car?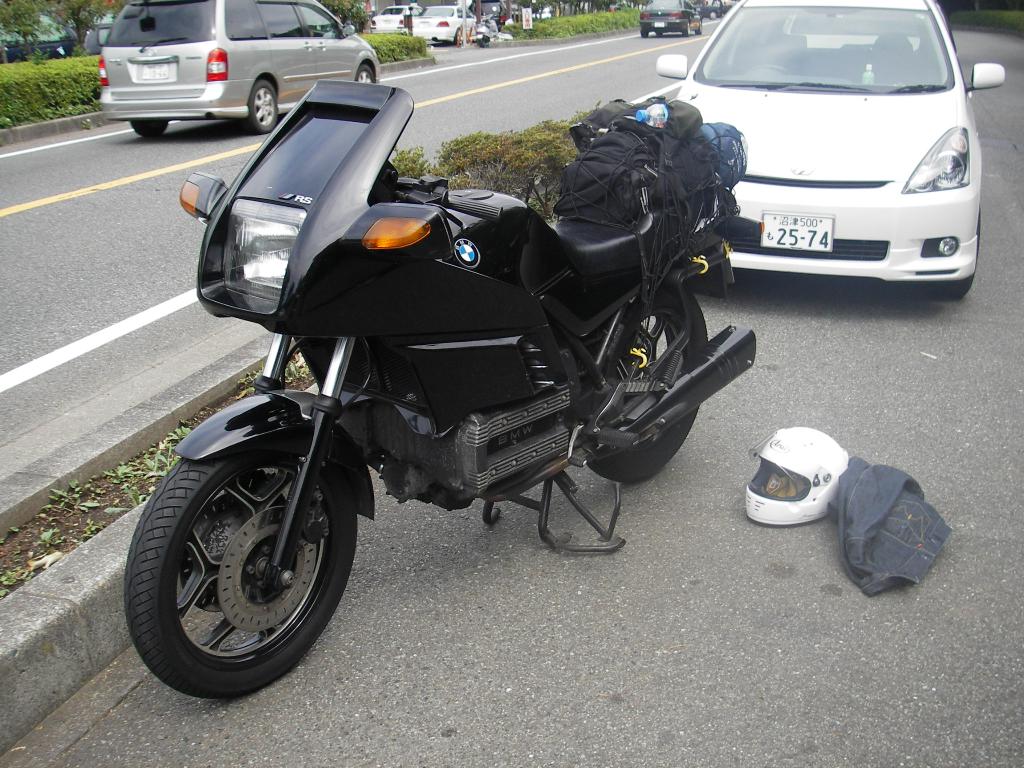
region(637, 0, 706, 38)
